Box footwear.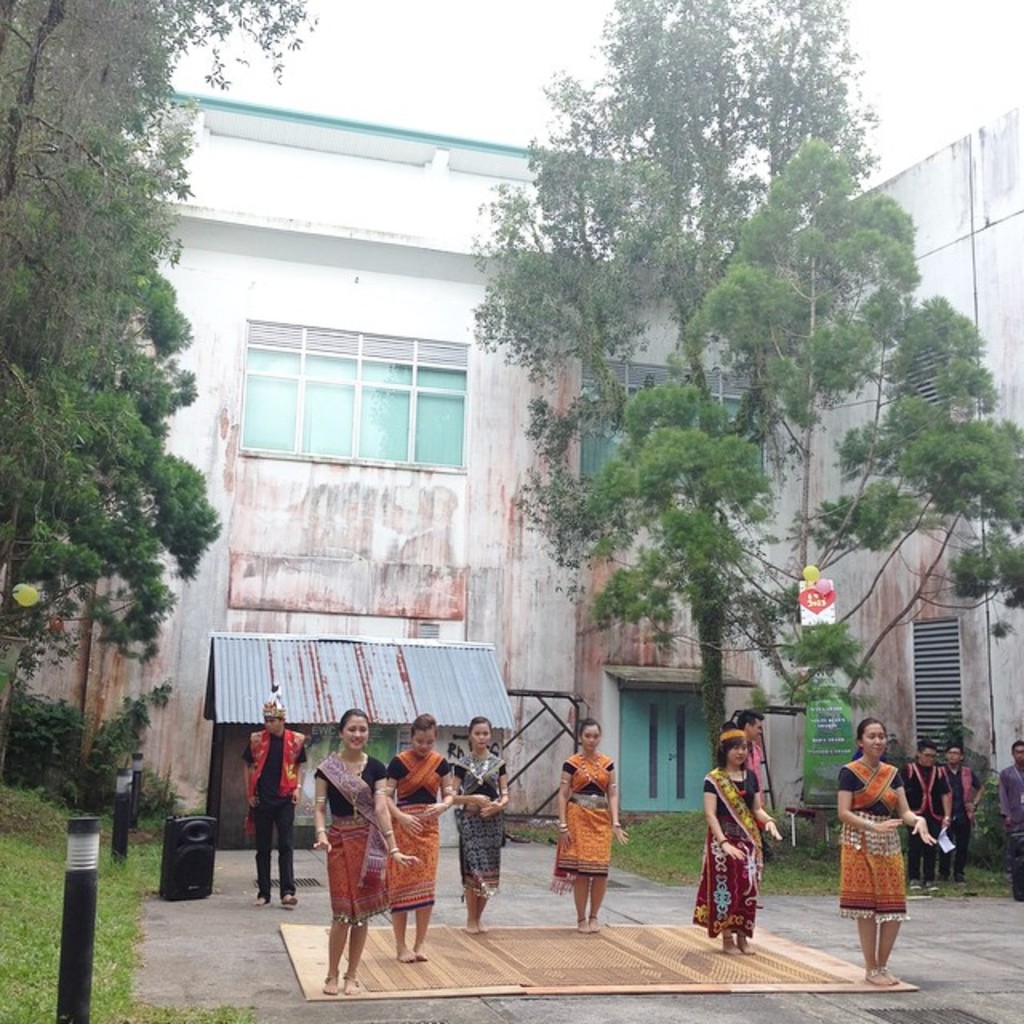
bbox=(251, 896, 262, 902).
